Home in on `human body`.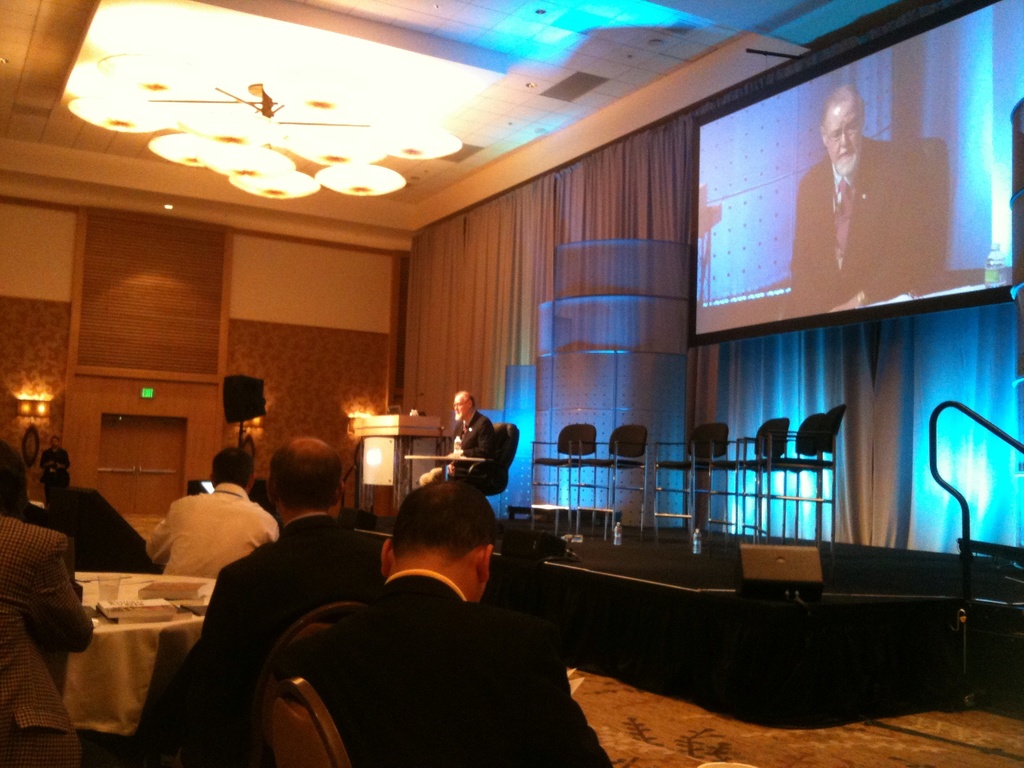
Homed in at x1=146 y1=450 x2=276 y2=580.
